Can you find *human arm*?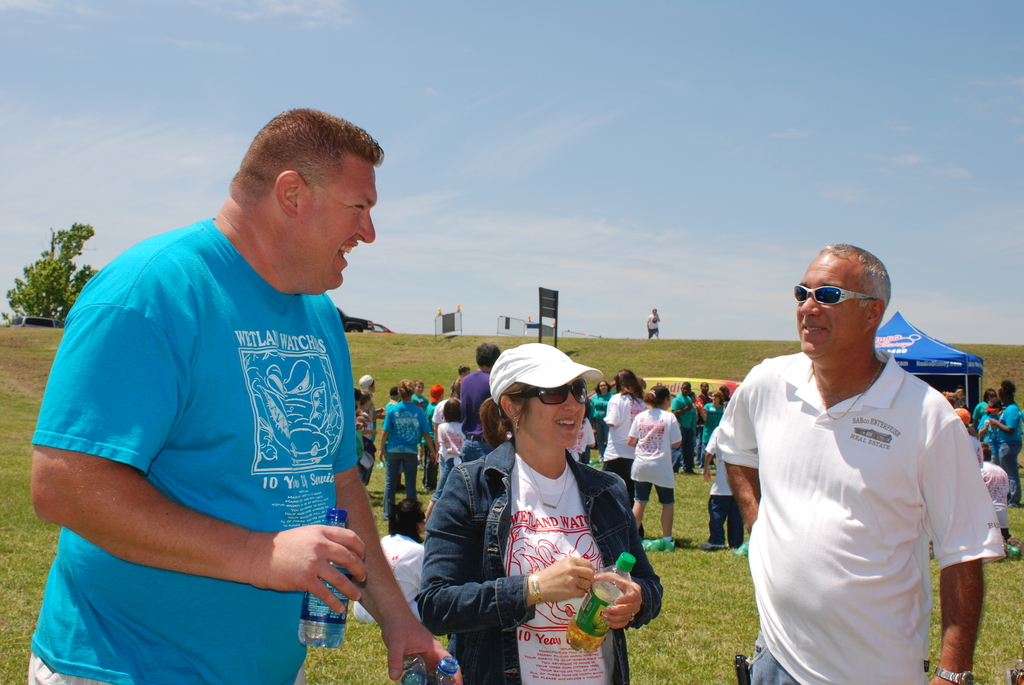
Yes, bounding box: 377 404 398 466.
